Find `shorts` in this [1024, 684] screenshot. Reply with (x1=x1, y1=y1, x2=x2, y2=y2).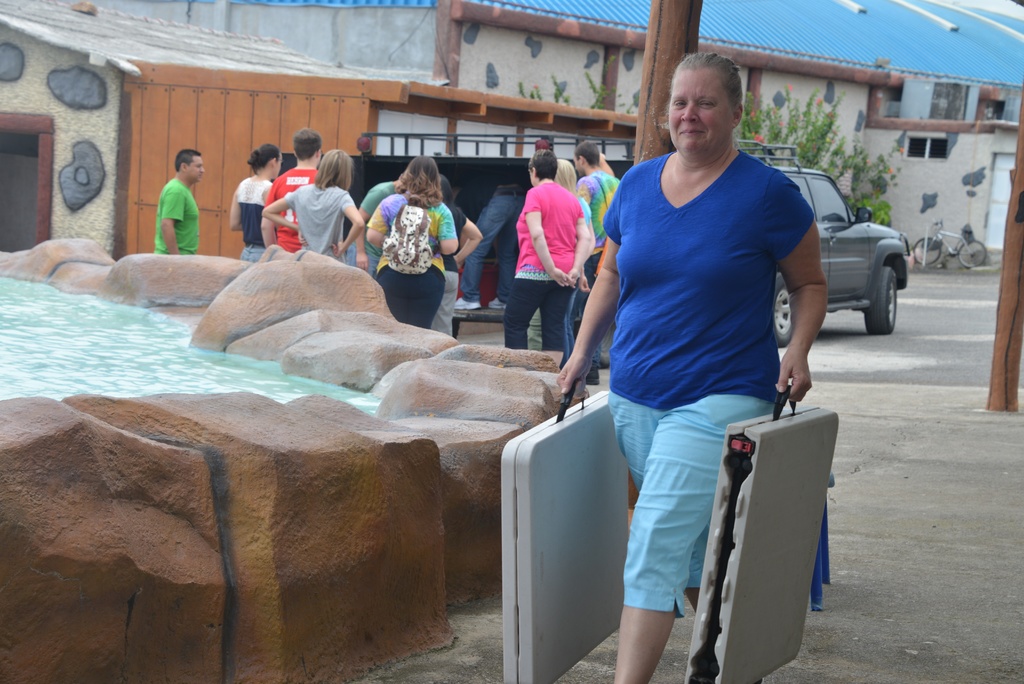
(x1=507, y1=279, x2=570, y2=364).
